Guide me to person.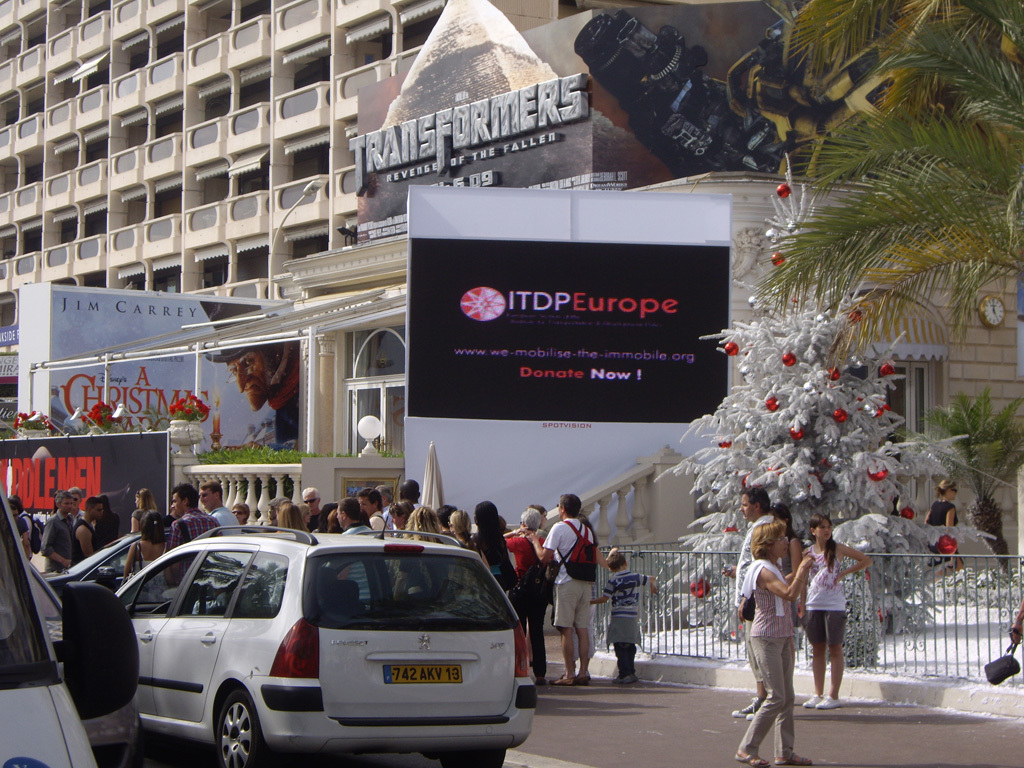
Guidance: (204, 302, 299, 450).
